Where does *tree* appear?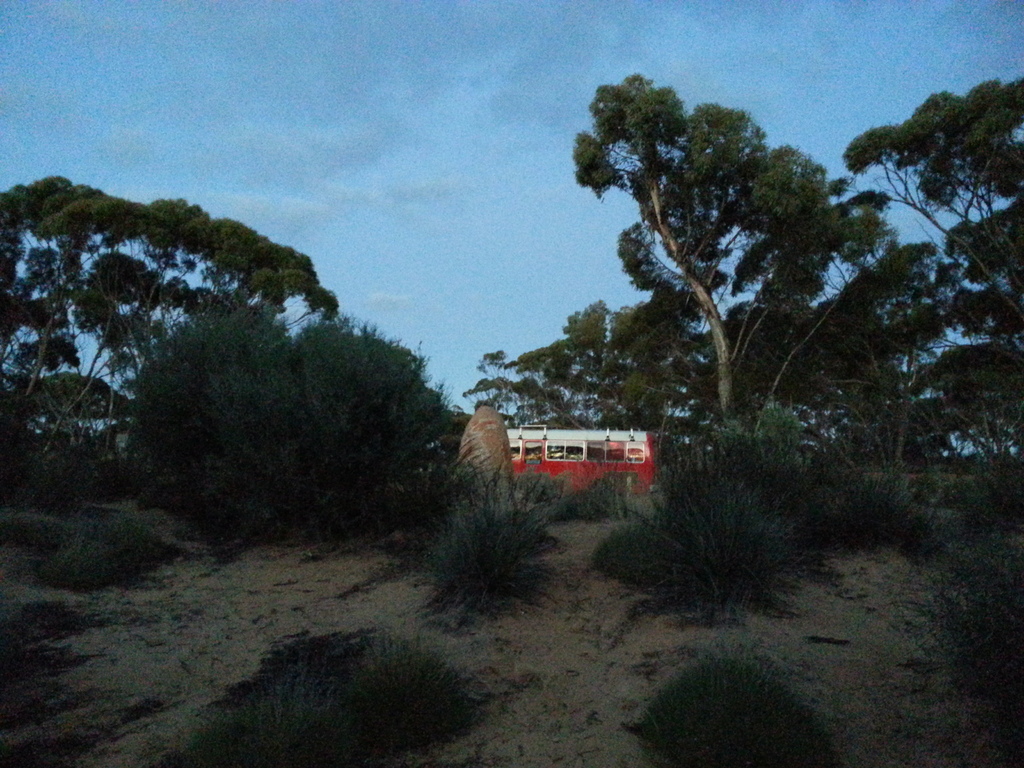
Appears at [115, 298, 475, 556].
